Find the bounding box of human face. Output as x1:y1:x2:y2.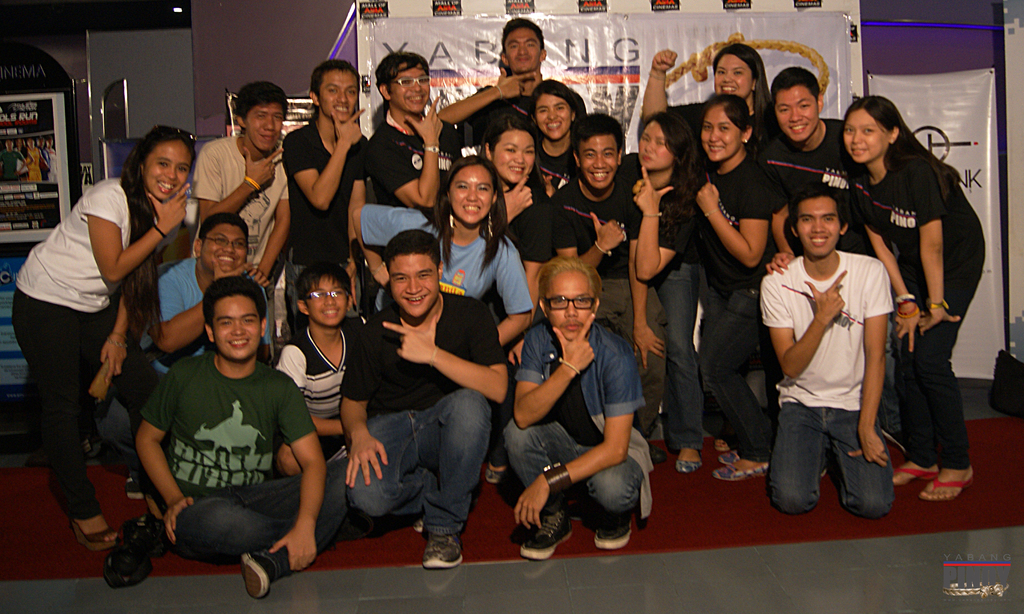
504:24:538:72.
